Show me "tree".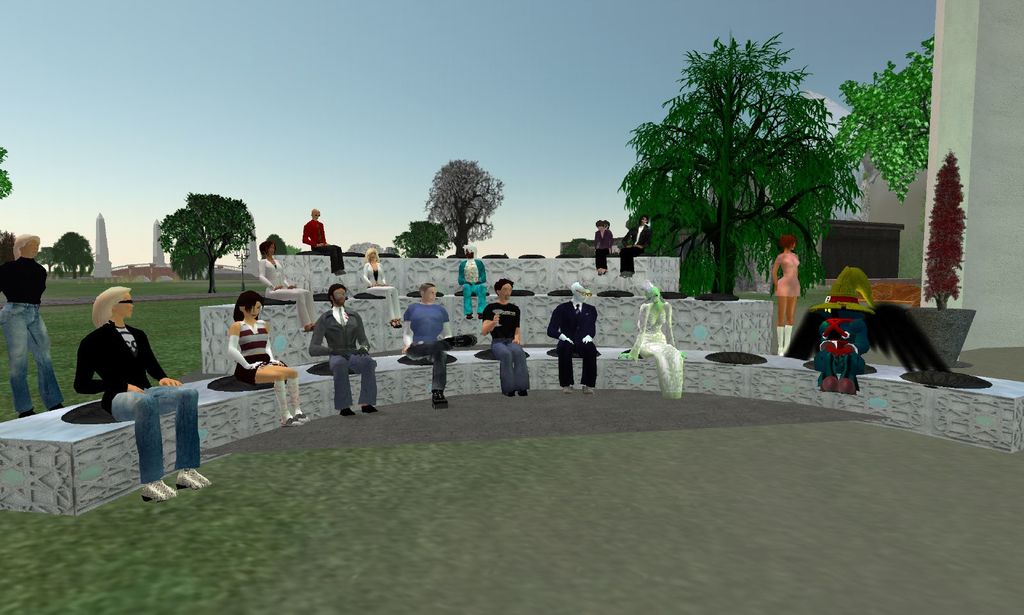
"tree" is here: region(420, 152, 508, 251).
